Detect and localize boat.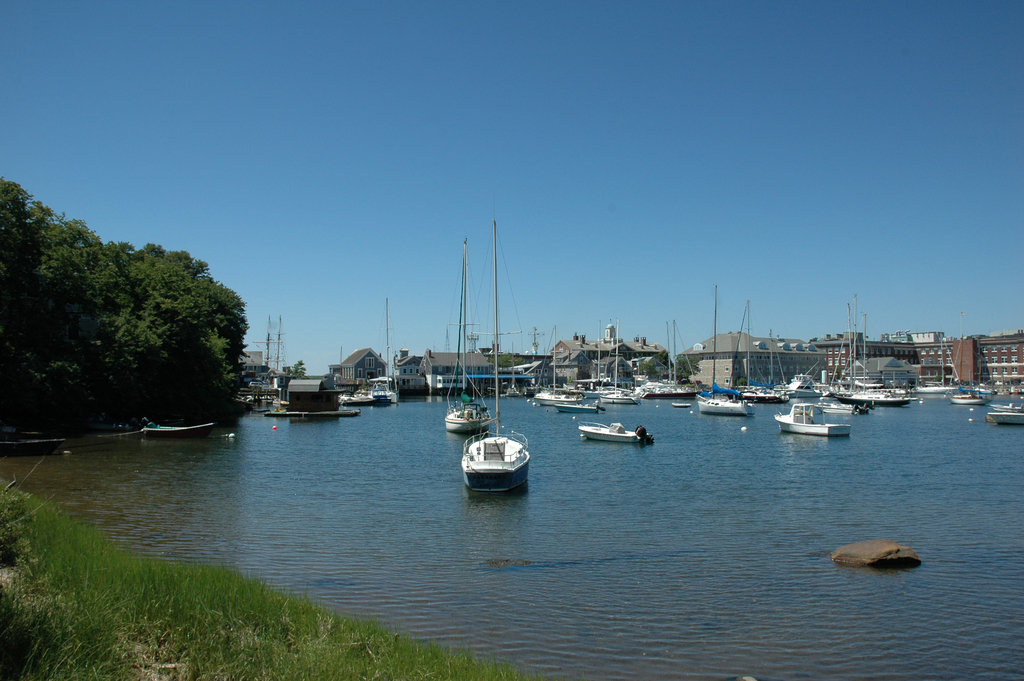
Localized at 694:390:760:416.
